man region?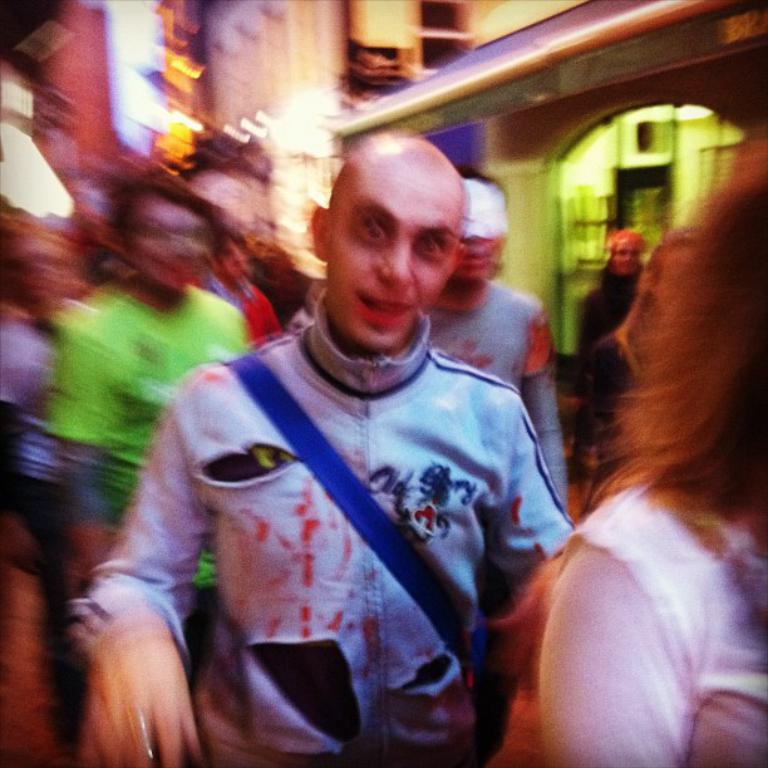
box=[26, 181, 241, 688]
